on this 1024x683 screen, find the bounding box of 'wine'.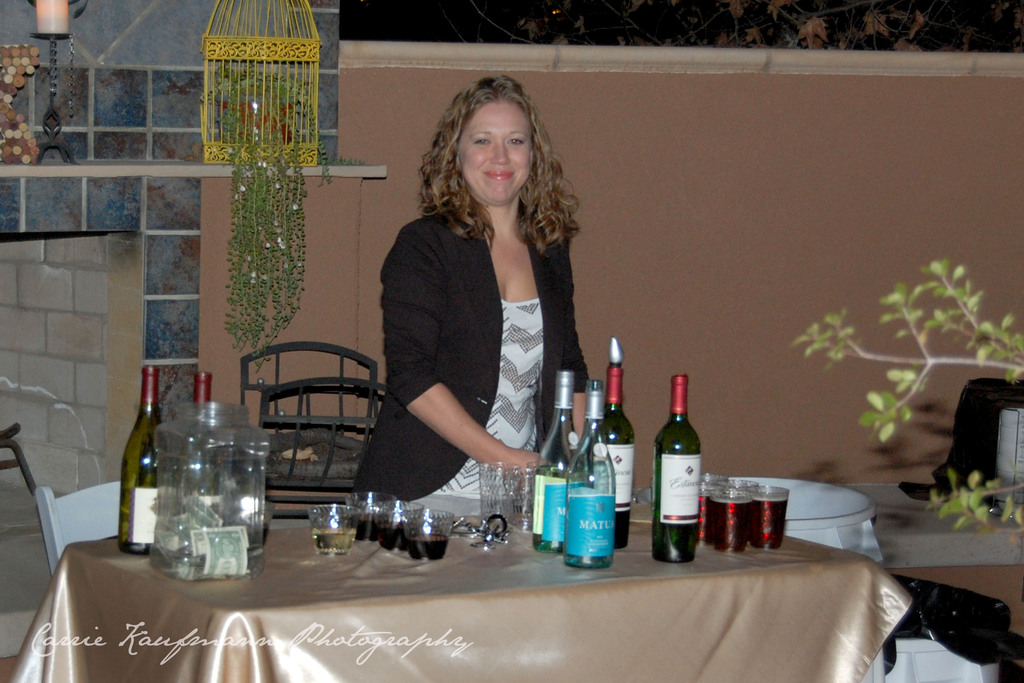
Bounding box: (735, 477, 757, 541).
